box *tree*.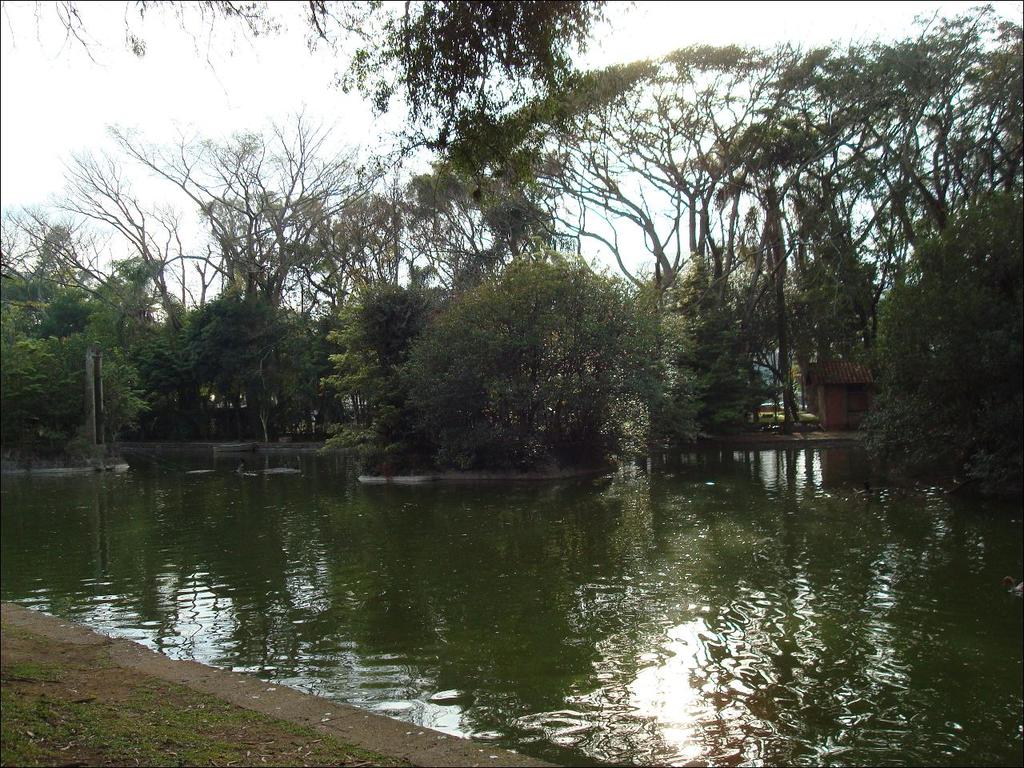
crop(261, 130, 451, 438).
